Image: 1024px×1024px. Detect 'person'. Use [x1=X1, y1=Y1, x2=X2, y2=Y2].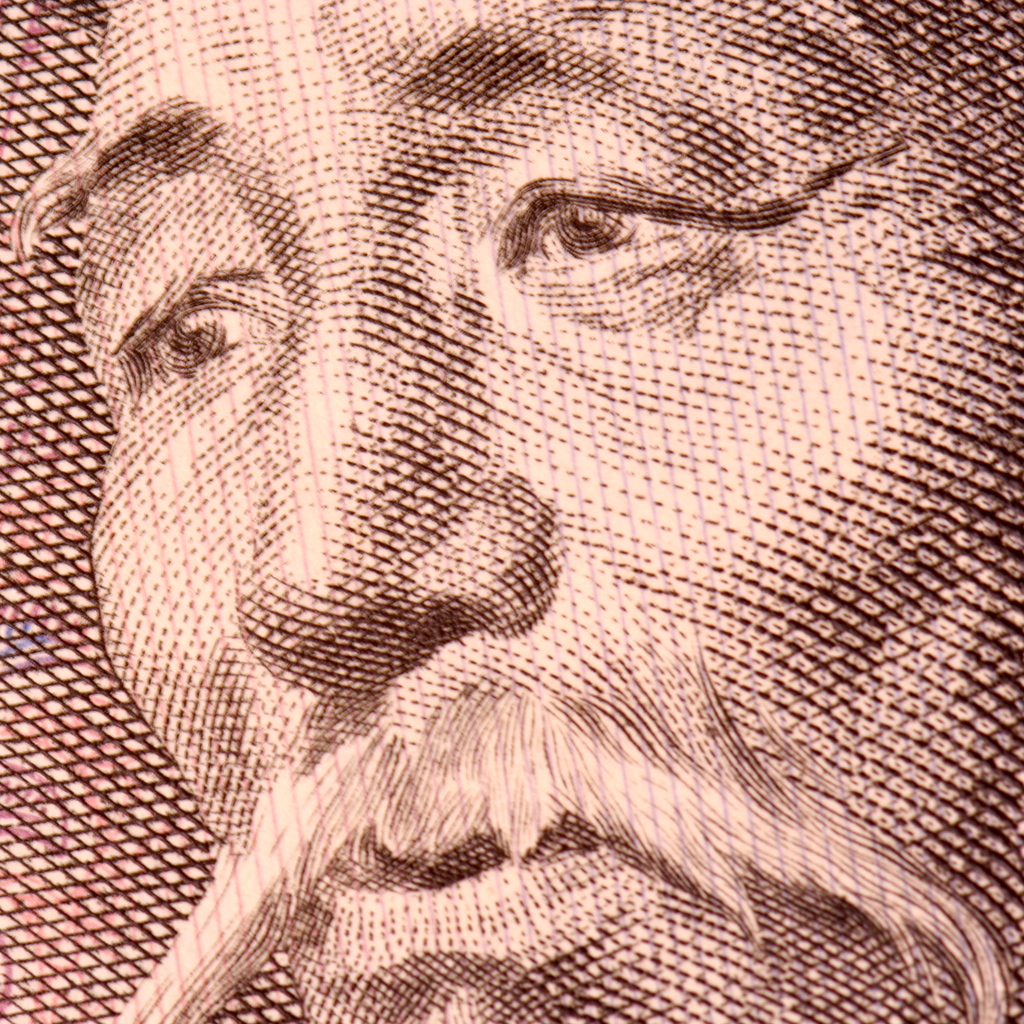
[x1=10, y1=1, x2=1023, y2=1023].
